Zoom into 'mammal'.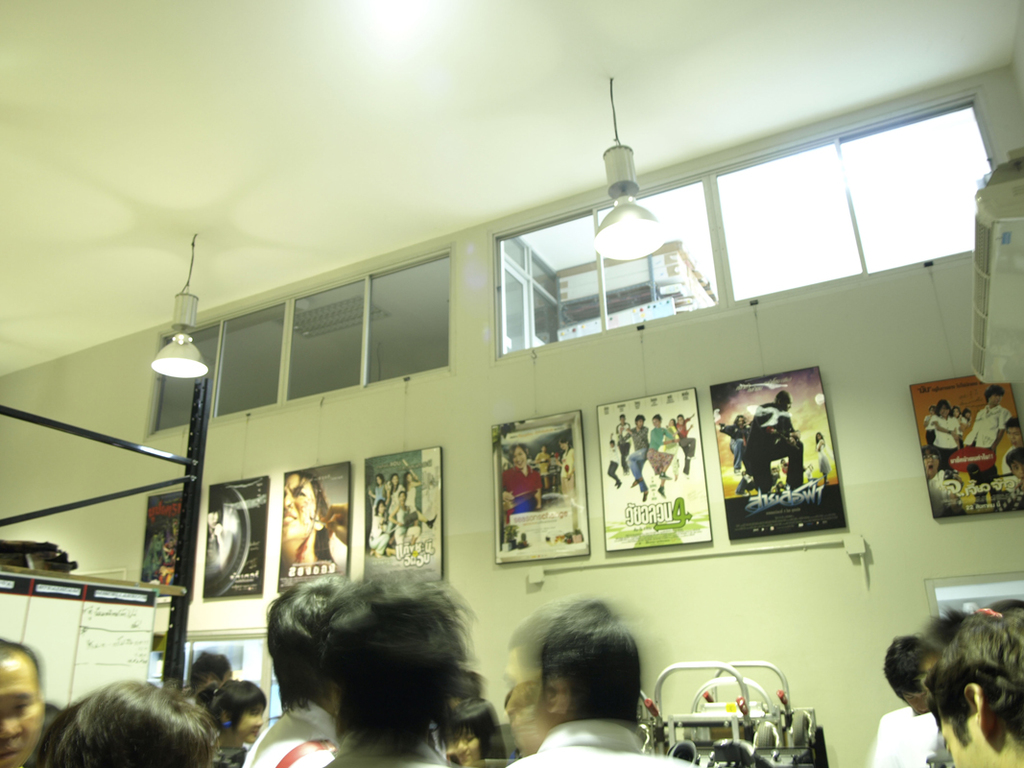
Zoom target: left=612, top=457, right=620, bottom=488.
